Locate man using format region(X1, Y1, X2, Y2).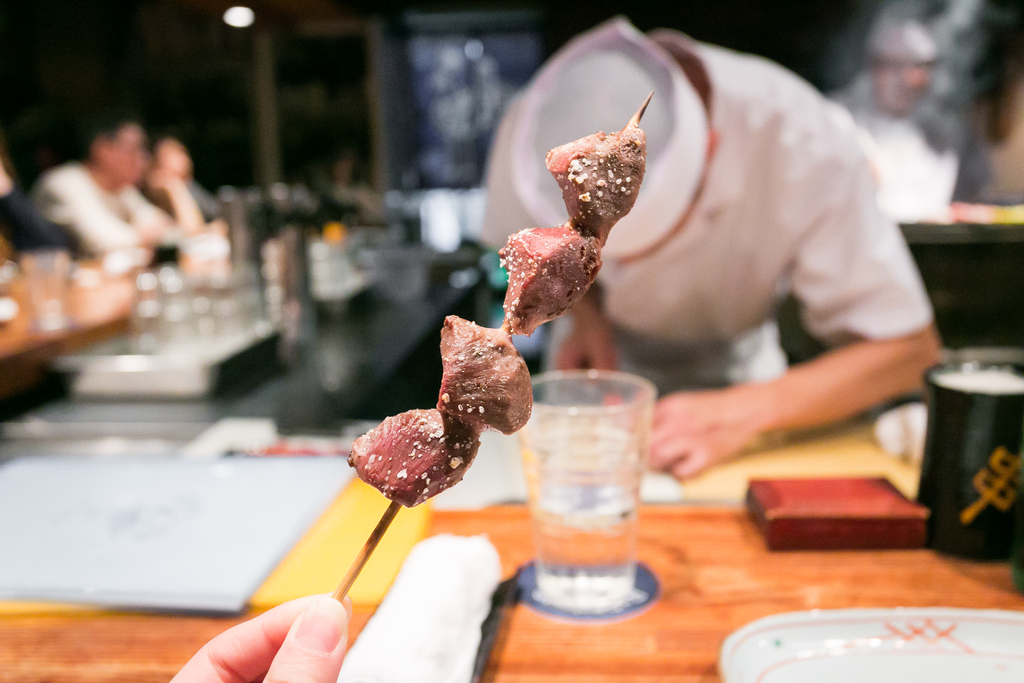
region(29, 119, 213, 250).
